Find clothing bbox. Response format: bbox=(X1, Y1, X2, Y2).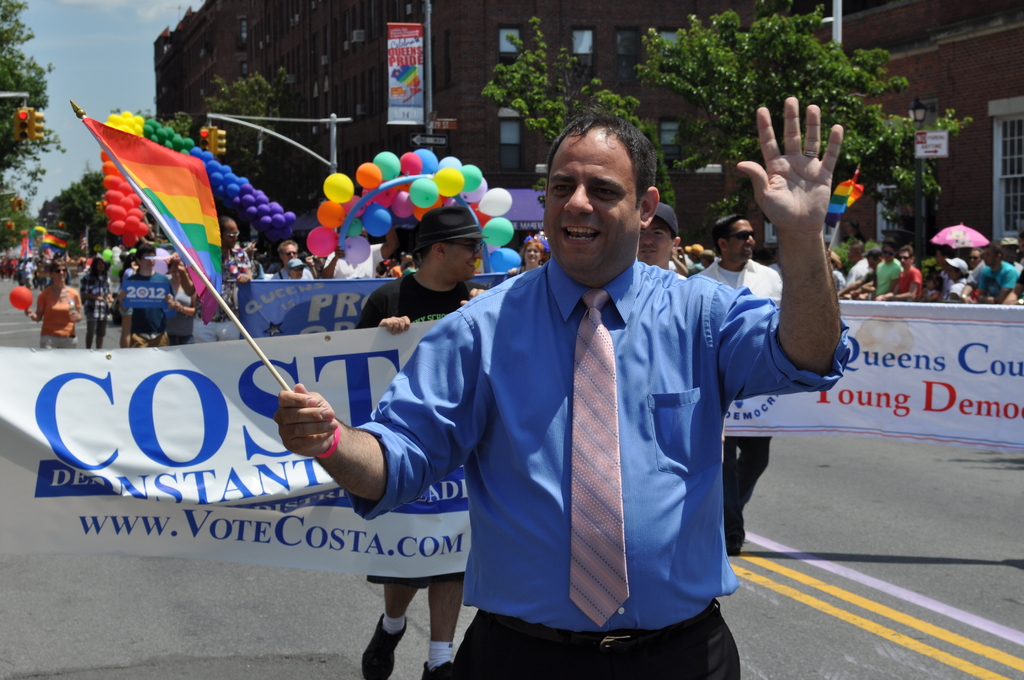
bbox=(700, 258, 785, 535).
